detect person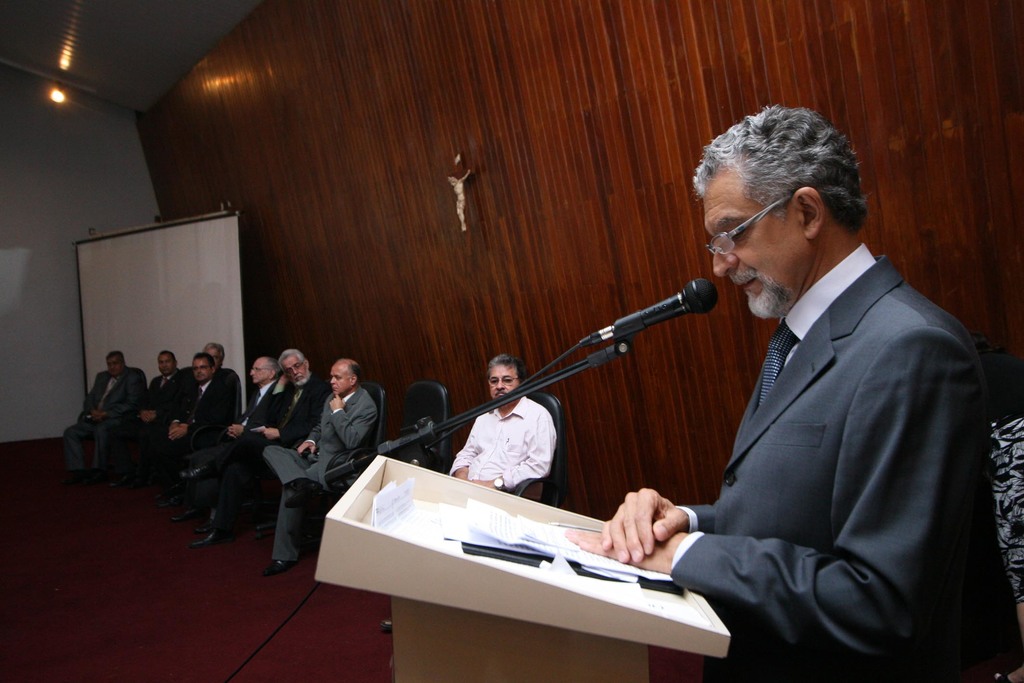
140/339/237/465
